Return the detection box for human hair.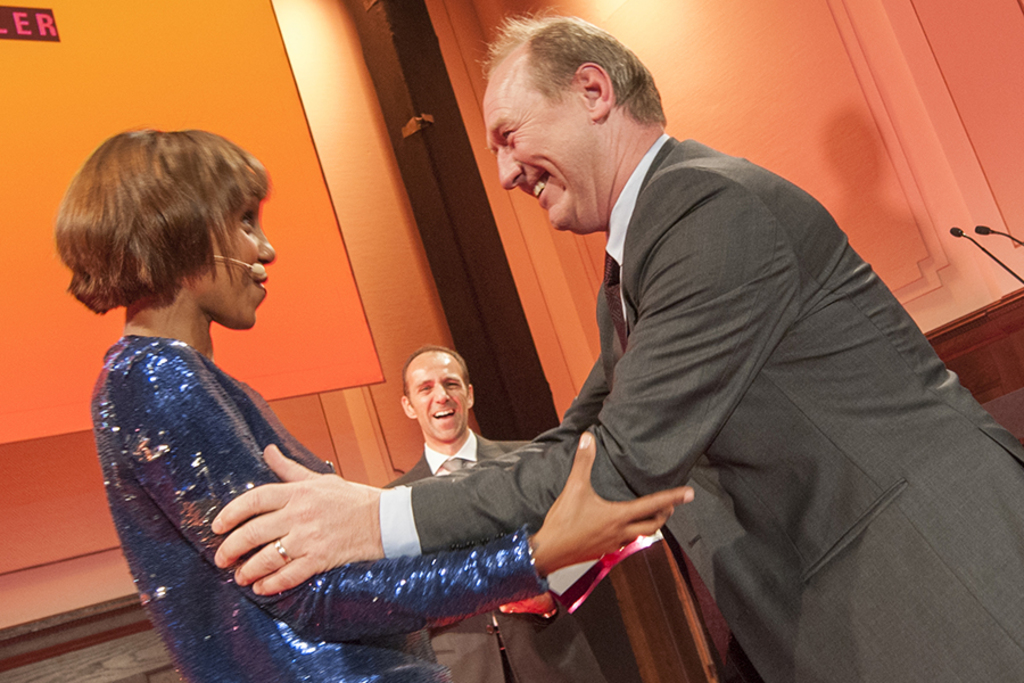
[left=403, top=344, right=472, bottom=393].
